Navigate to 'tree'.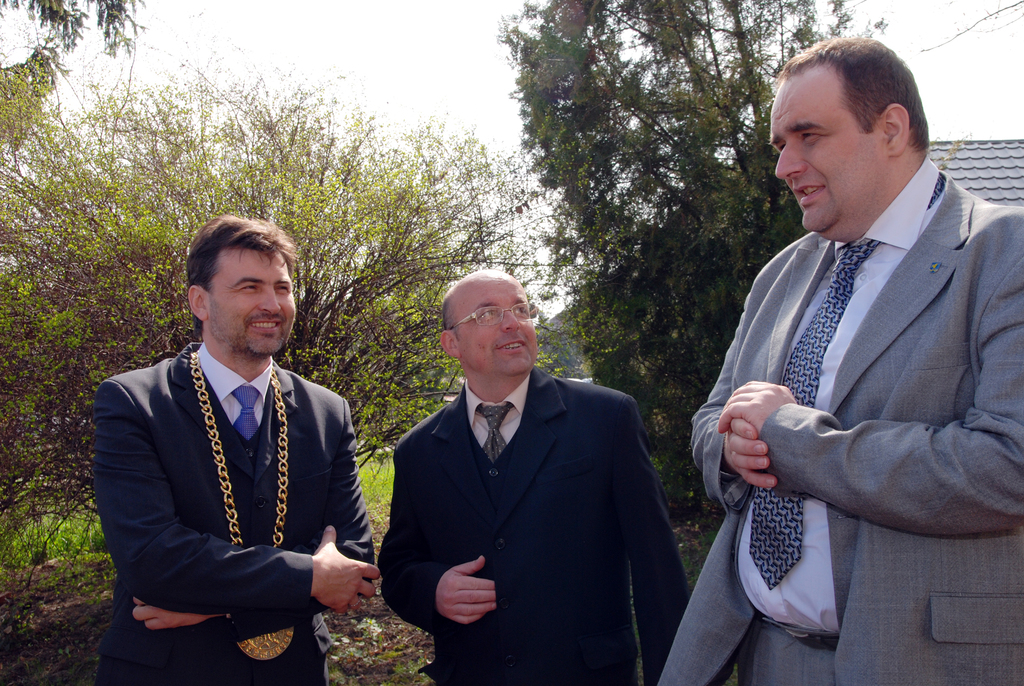
Navigation target: {"x1": 493, "y1": 0, "x2": 893, "y2": 537}.
